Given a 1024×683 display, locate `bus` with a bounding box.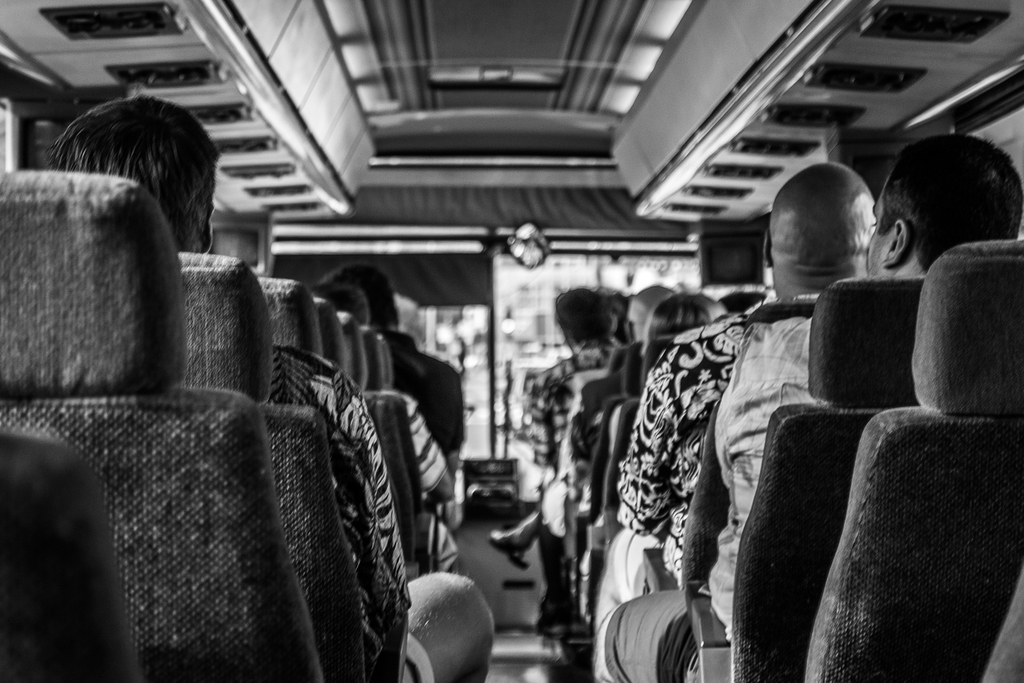
Located: Rect(2, 0, 1023, 682).
